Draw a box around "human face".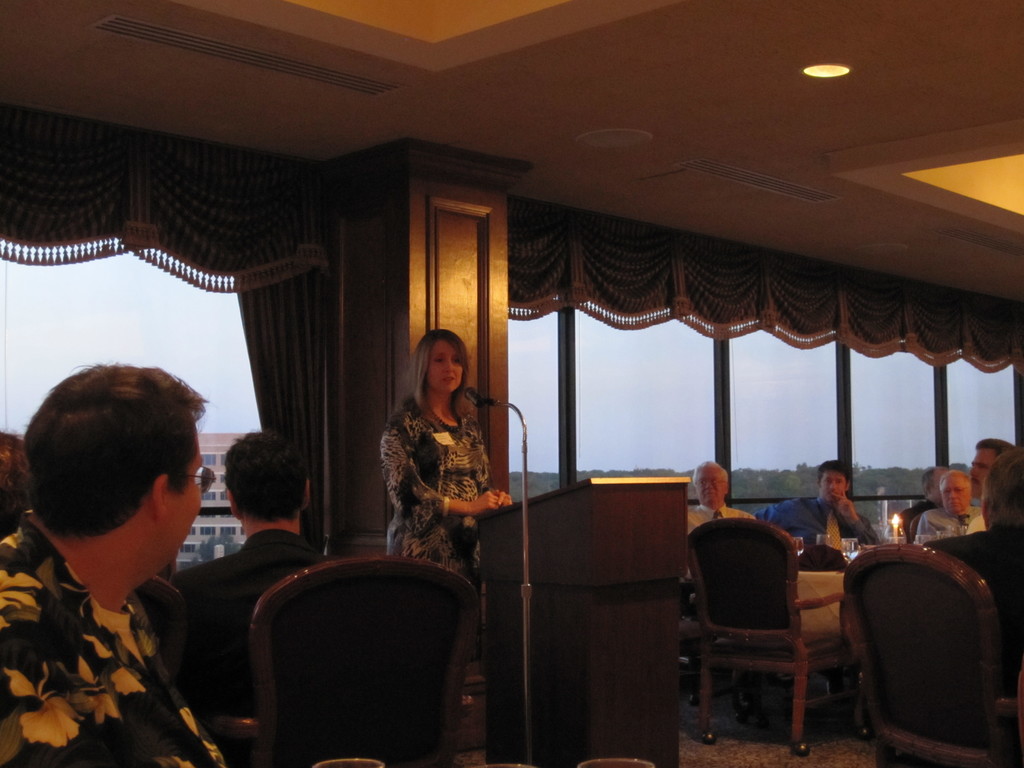
box(168, 435, 200, 574).
